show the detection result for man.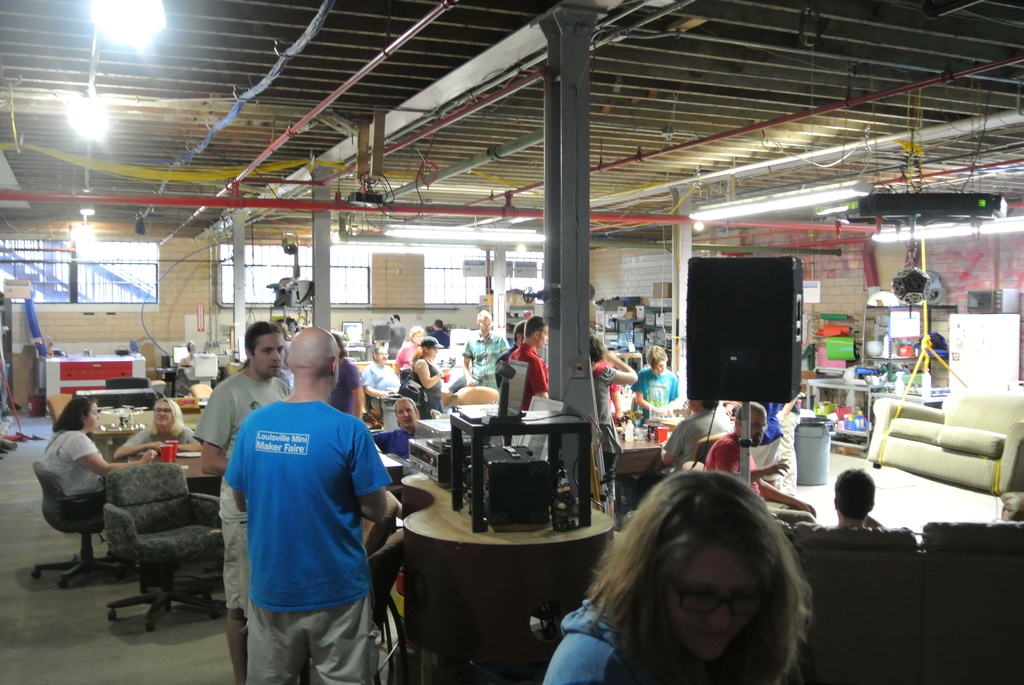
<bbox>708, 405, 819, 530</bbox>.
